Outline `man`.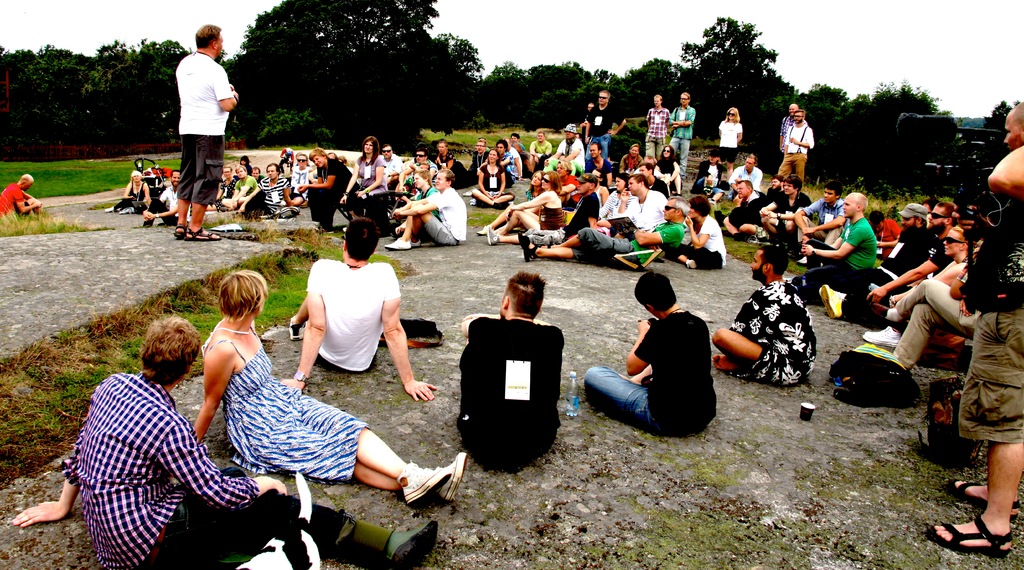
Outline: Rect(538, 119, 587, 179).
